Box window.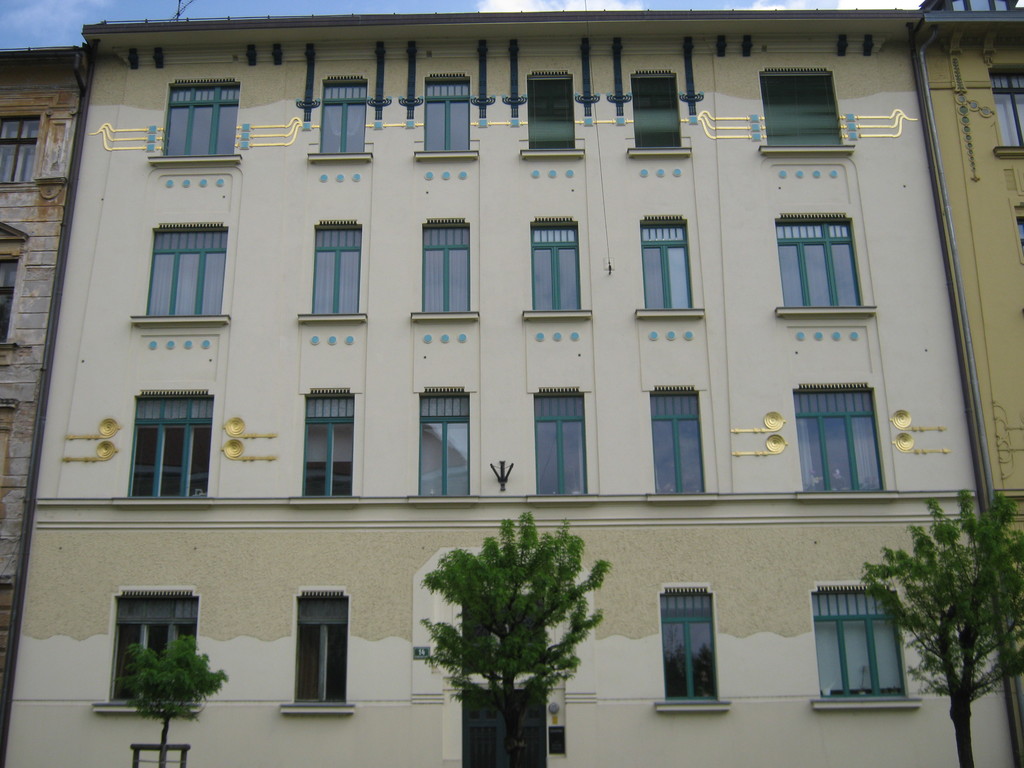
[x1=527, y1=223, x2=578, y2=309].
